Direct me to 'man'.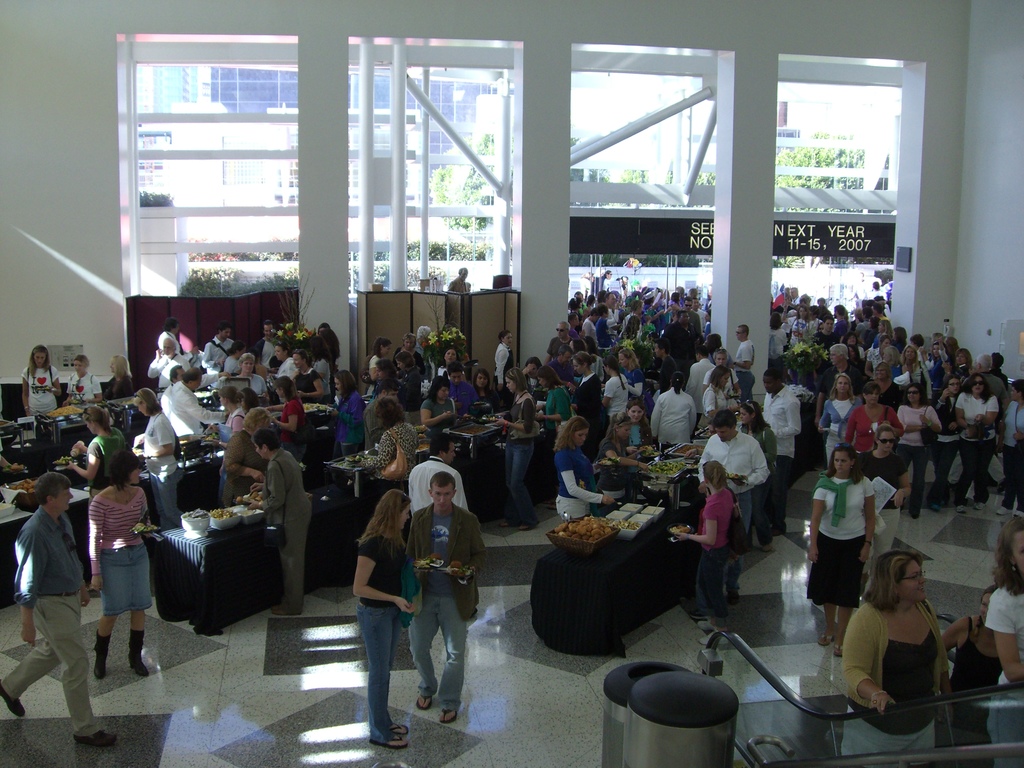
Direction: bbox(445, 363, 476, 418).
